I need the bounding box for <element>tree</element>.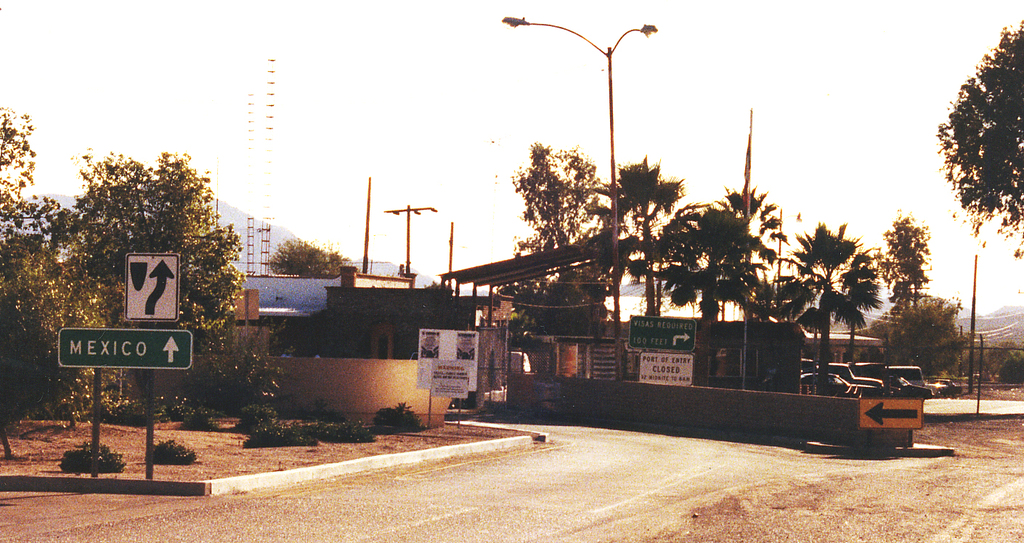
Here it is: detection(648, 199, 774, 386).
